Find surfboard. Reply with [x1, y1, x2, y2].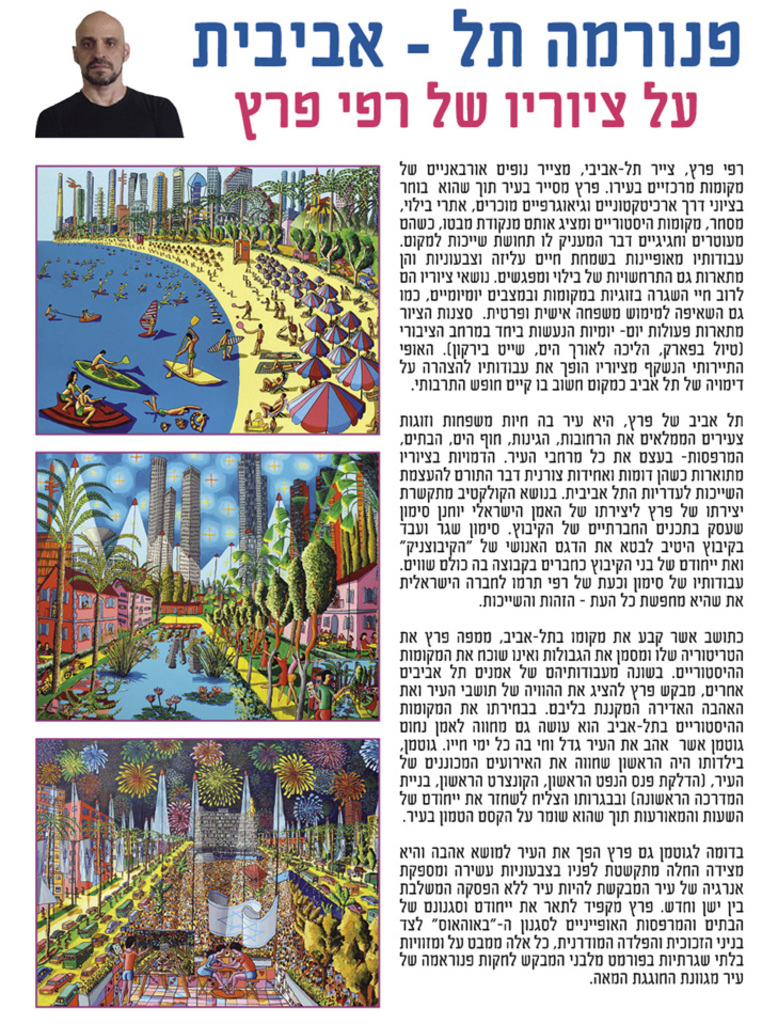
[208, 336, 245, 356].
